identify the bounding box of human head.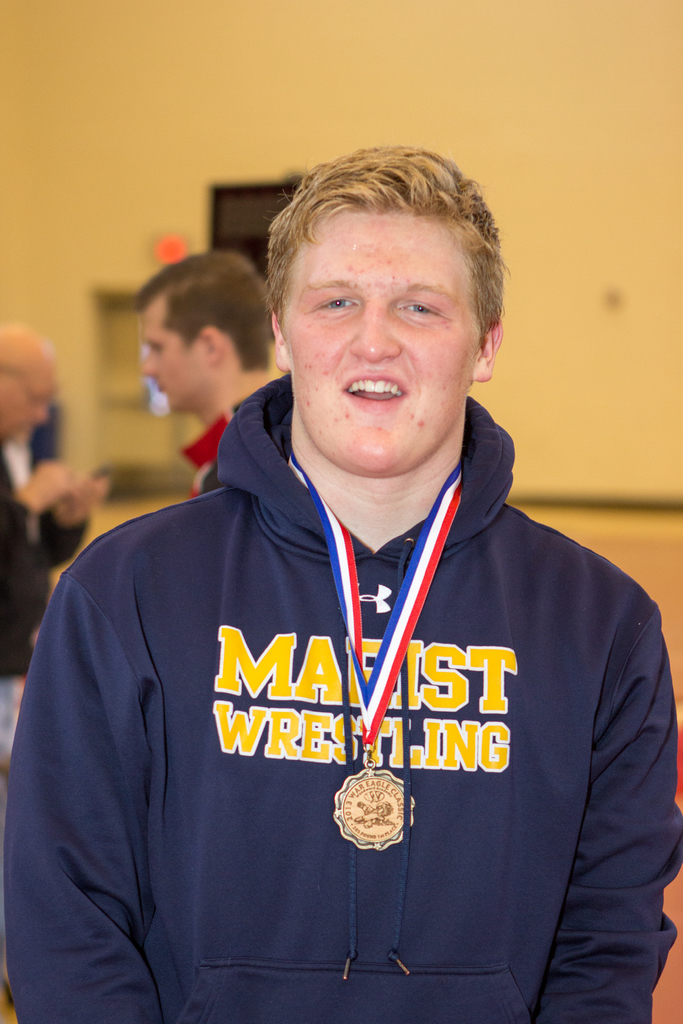
129/244/272/419.
